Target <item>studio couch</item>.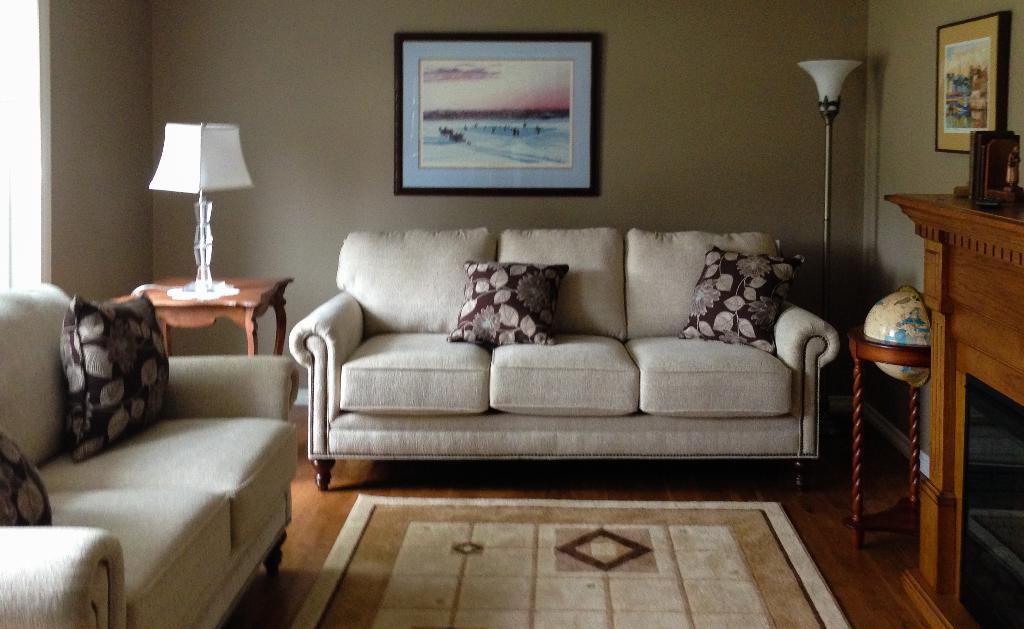
Target region: <box>0,272,292,628</box>.
